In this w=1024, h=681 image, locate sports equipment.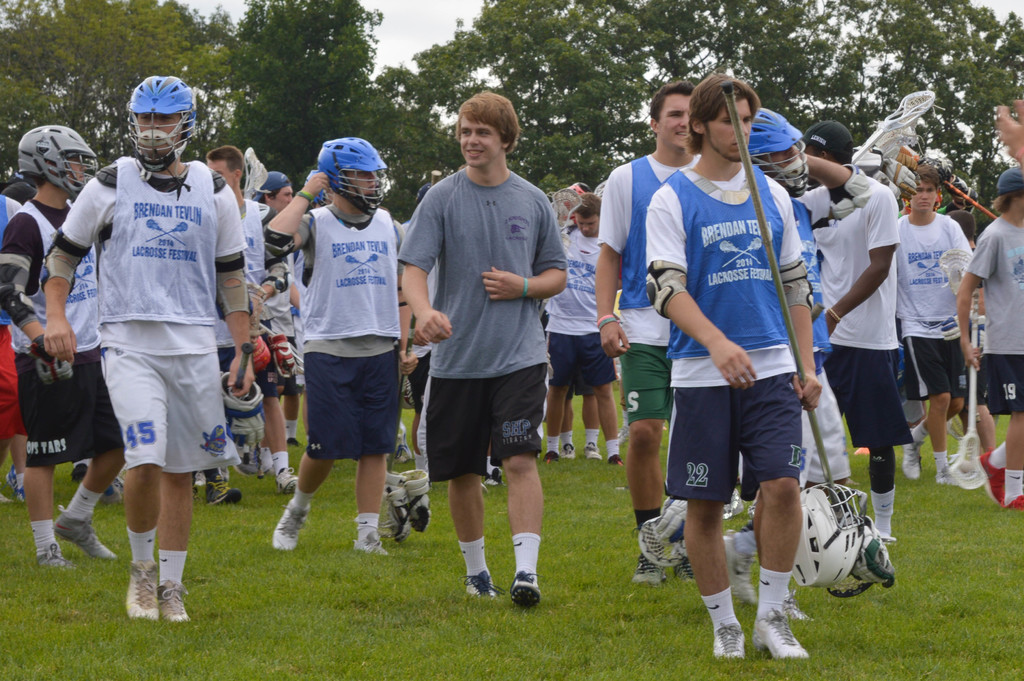
Bounding box: x1=42, y1=229, x2=84, y2=288.
